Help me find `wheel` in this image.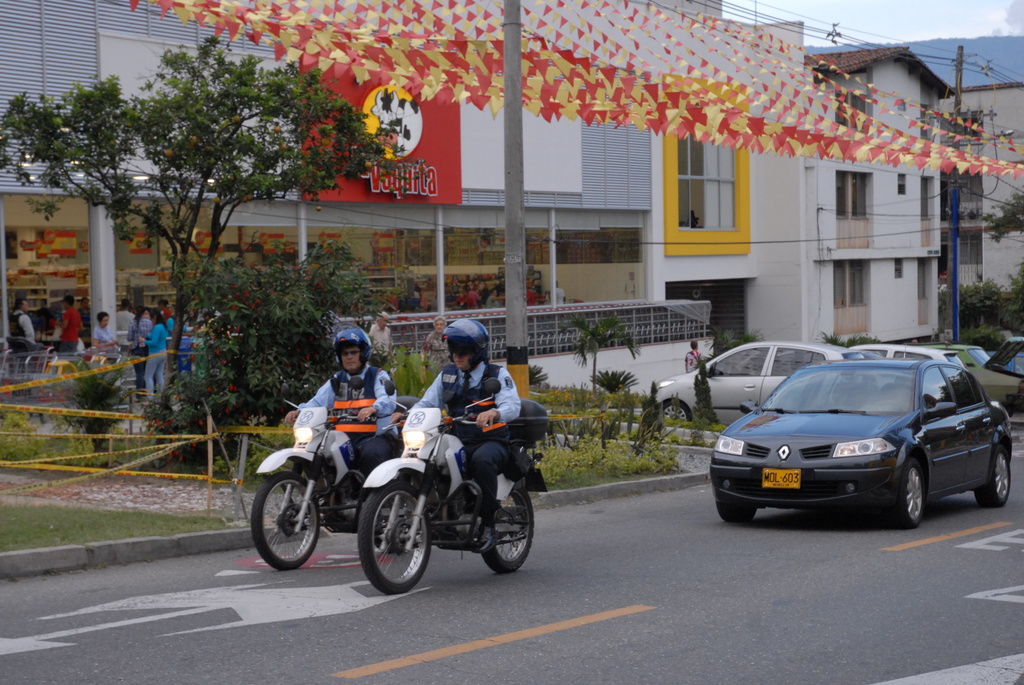
Found it: detection(888, 453, 926, 527).
